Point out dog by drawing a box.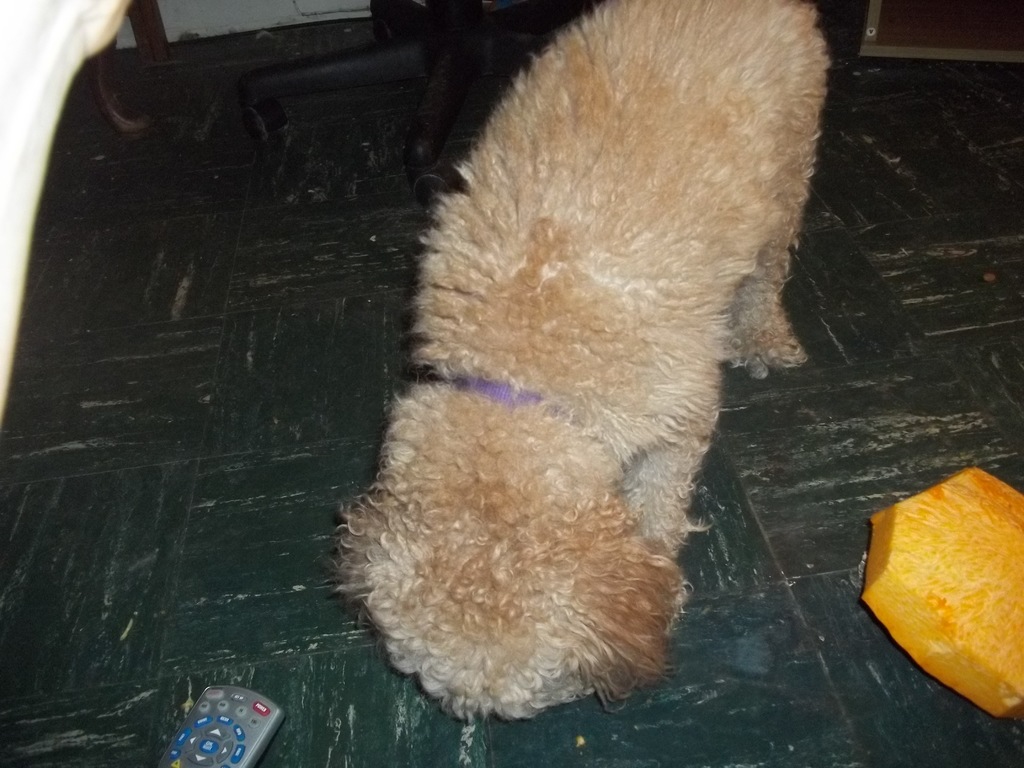
locate(316, 0, 835, 728).
